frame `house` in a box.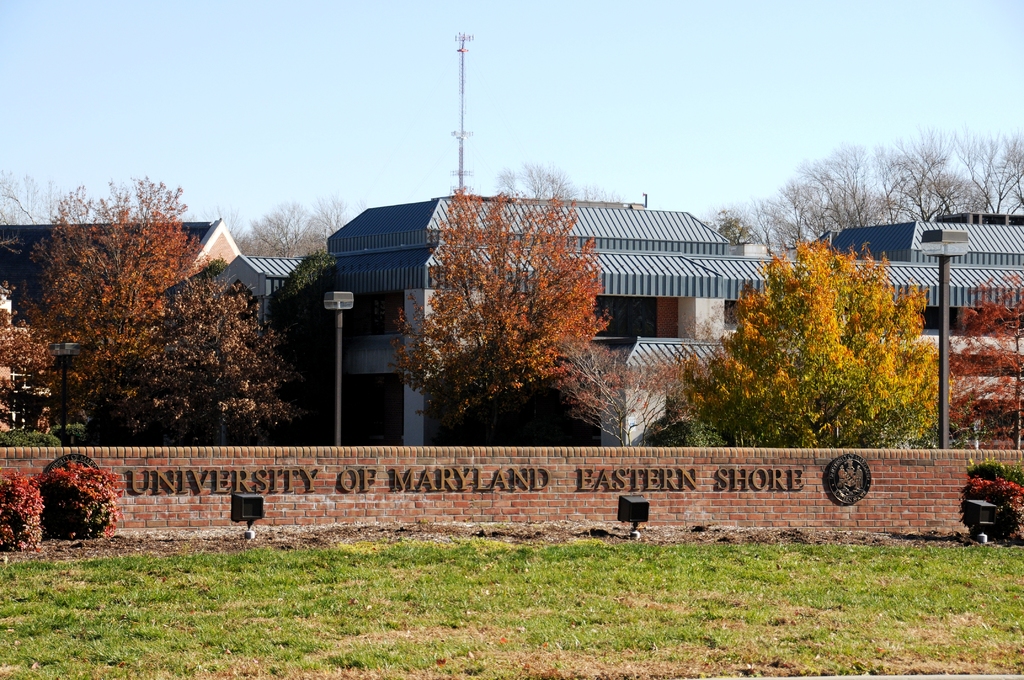
0/219/236/434.
